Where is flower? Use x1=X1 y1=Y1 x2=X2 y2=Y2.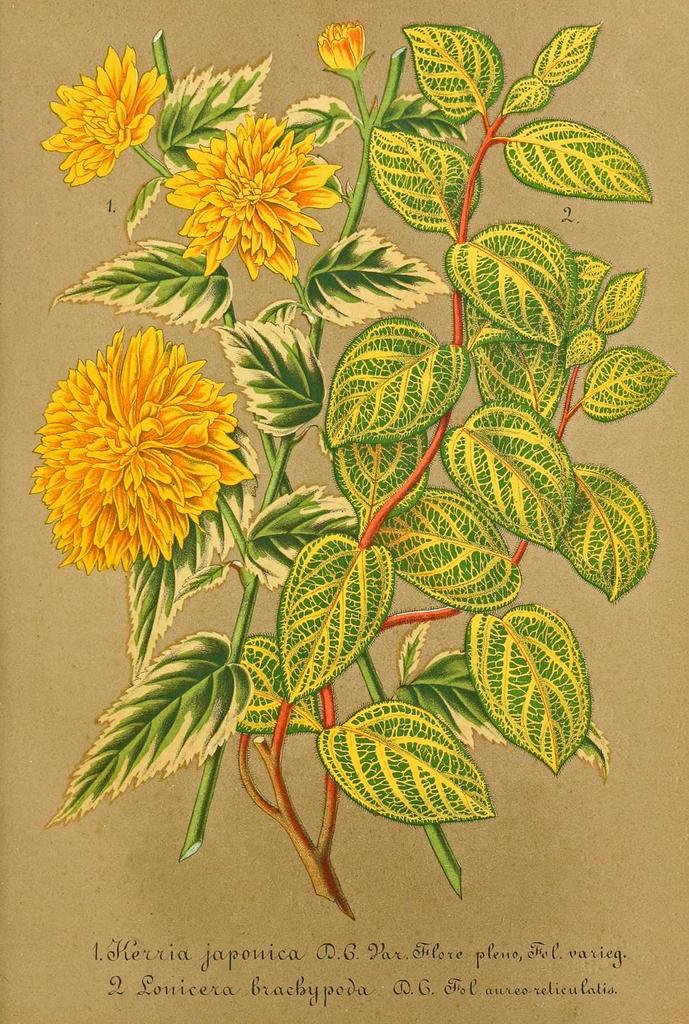
x1=21 y1=320 x2=241 y2=561.
